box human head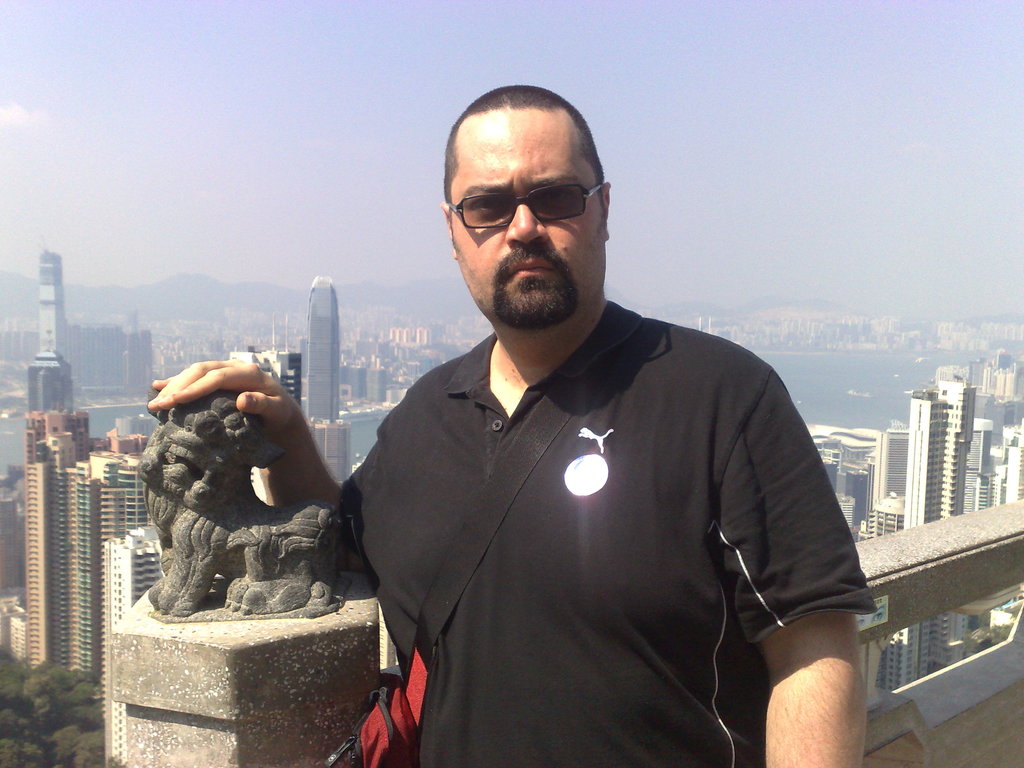
[left=457, top=92, right=626, bottom=354]
